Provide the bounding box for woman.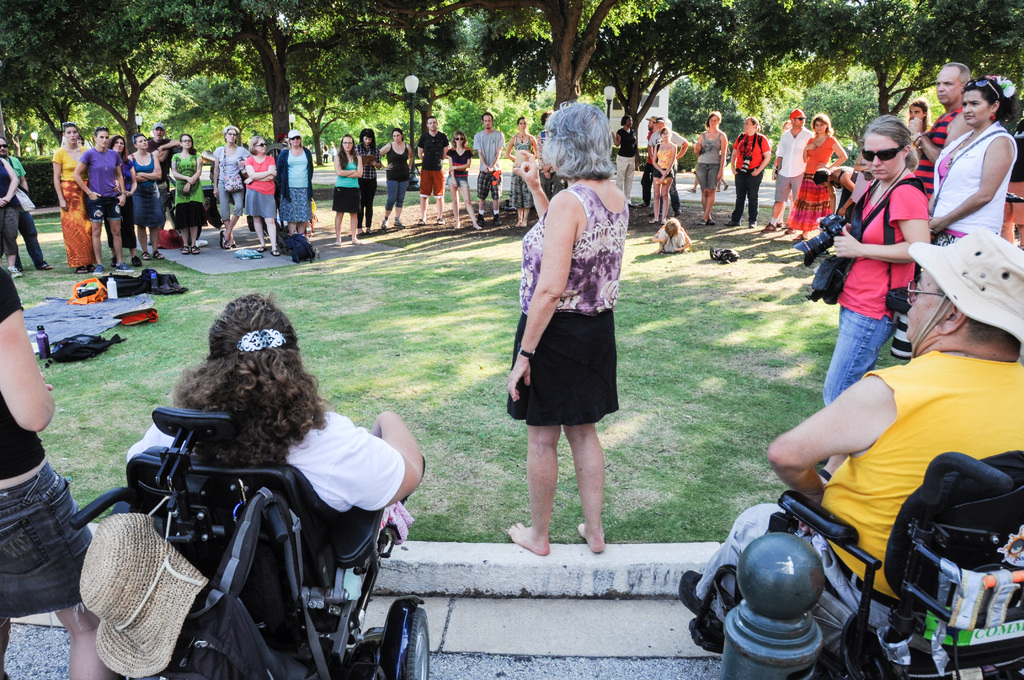
detection(170, 133, 202, 255).
